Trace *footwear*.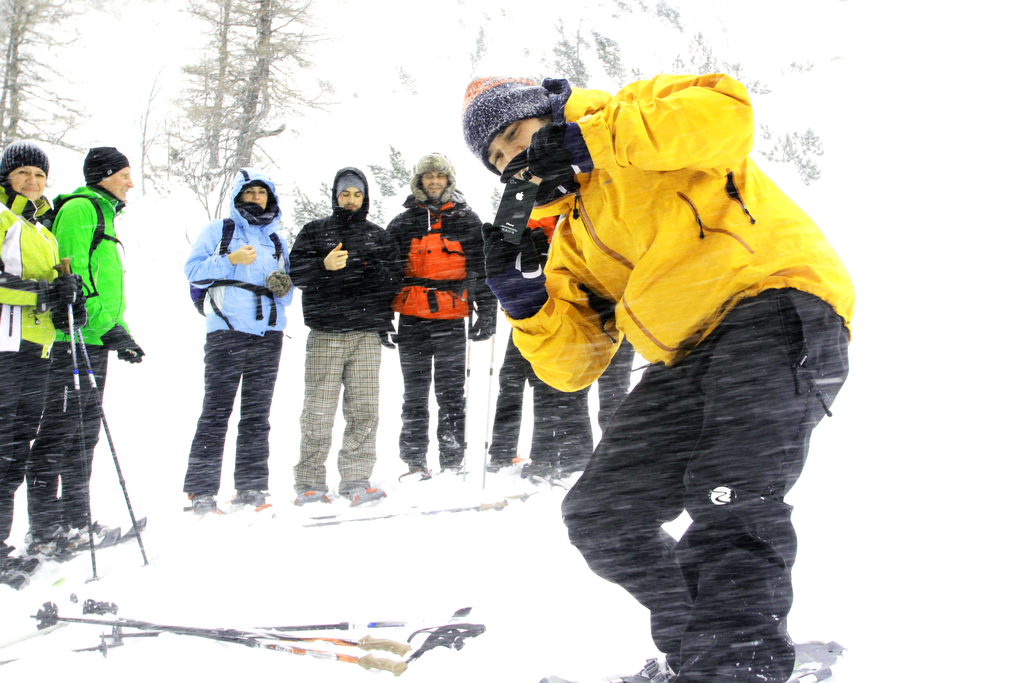
Traced to (230, 488, 267, 508).
